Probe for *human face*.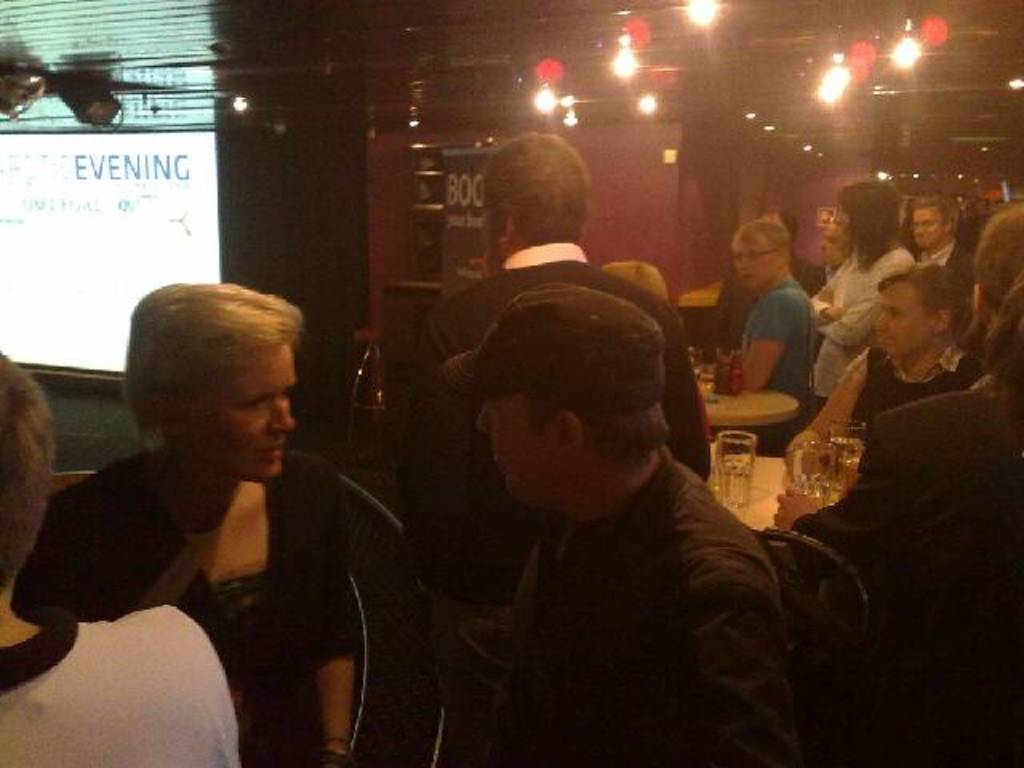
Probe result: Rect(877, 285, 930, 360).
